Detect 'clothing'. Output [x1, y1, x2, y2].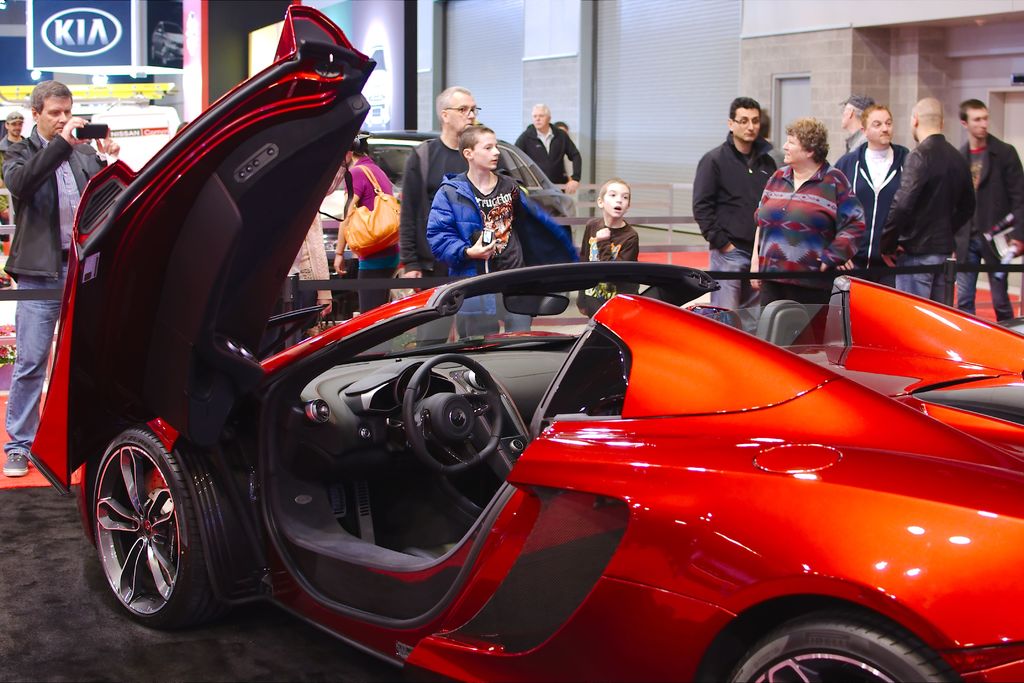
[836, 138, 906, 276].
